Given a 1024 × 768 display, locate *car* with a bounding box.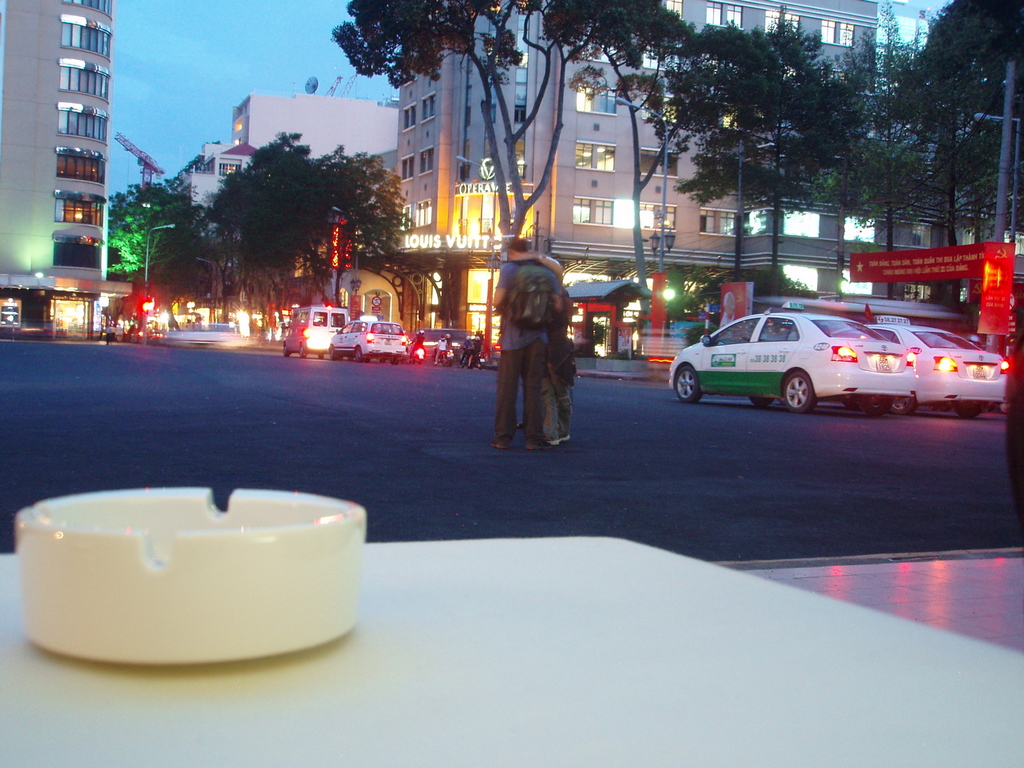
Located: <bbox>402, 328, 461, 361</bbox>.
